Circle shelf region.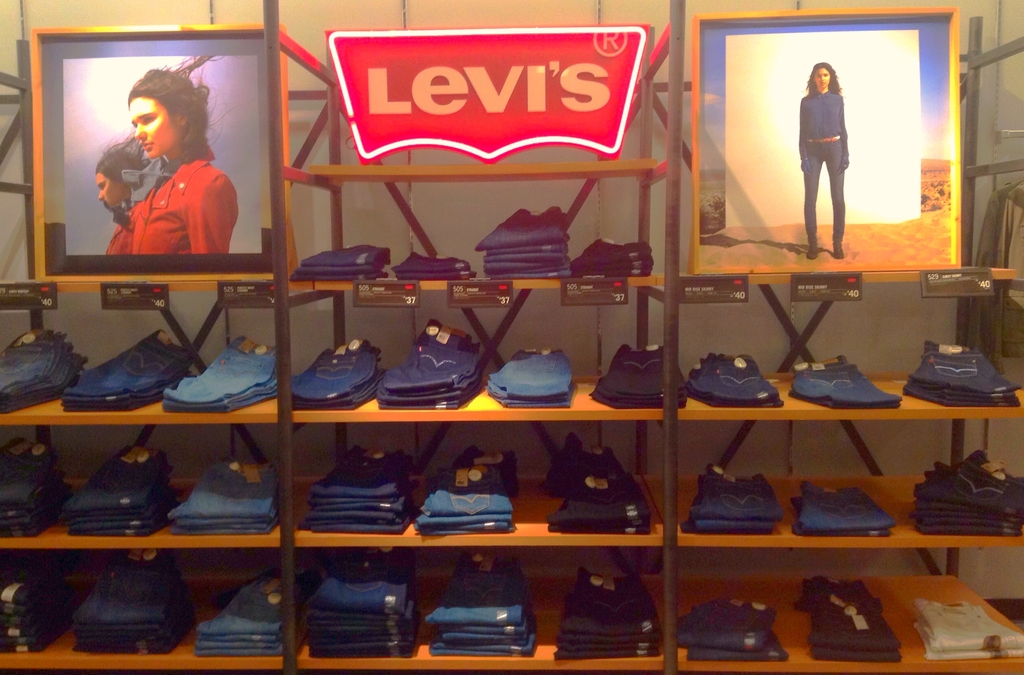
Region: box=[0, 353, 286, 437].
